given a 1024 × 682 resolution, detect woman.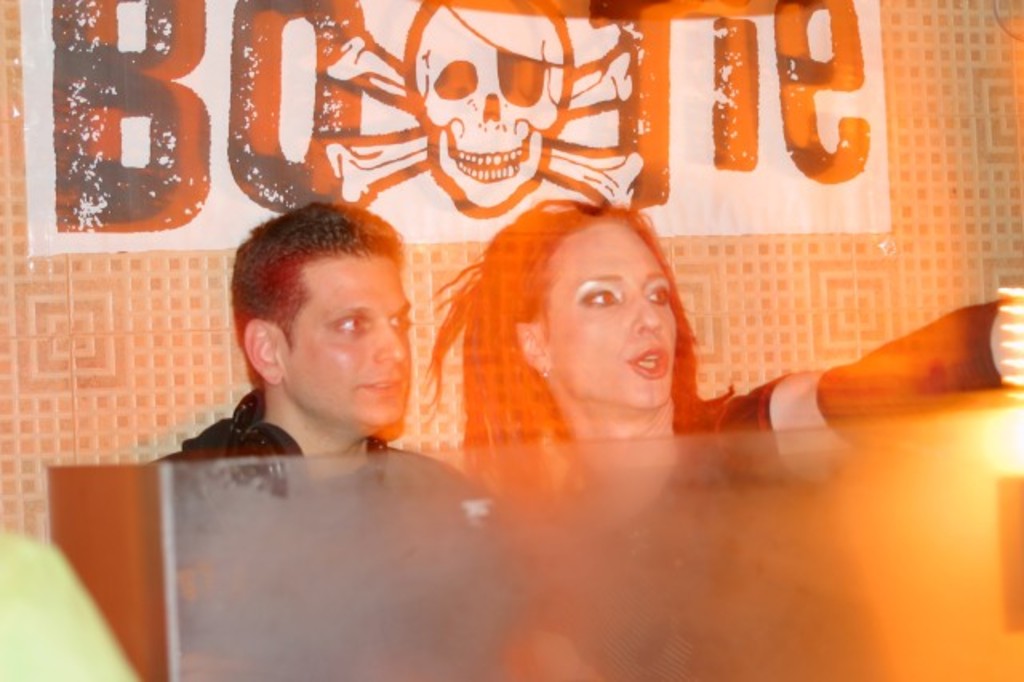
(187, 122, 931, 642).
